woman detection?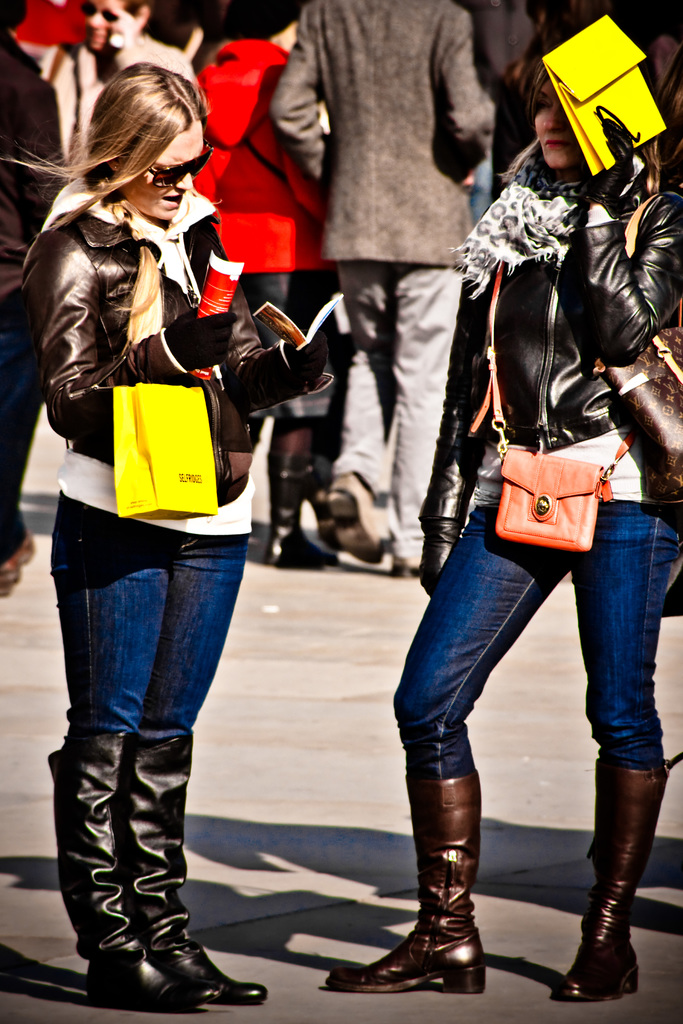
bbox=[193, 0, 342, 575]
